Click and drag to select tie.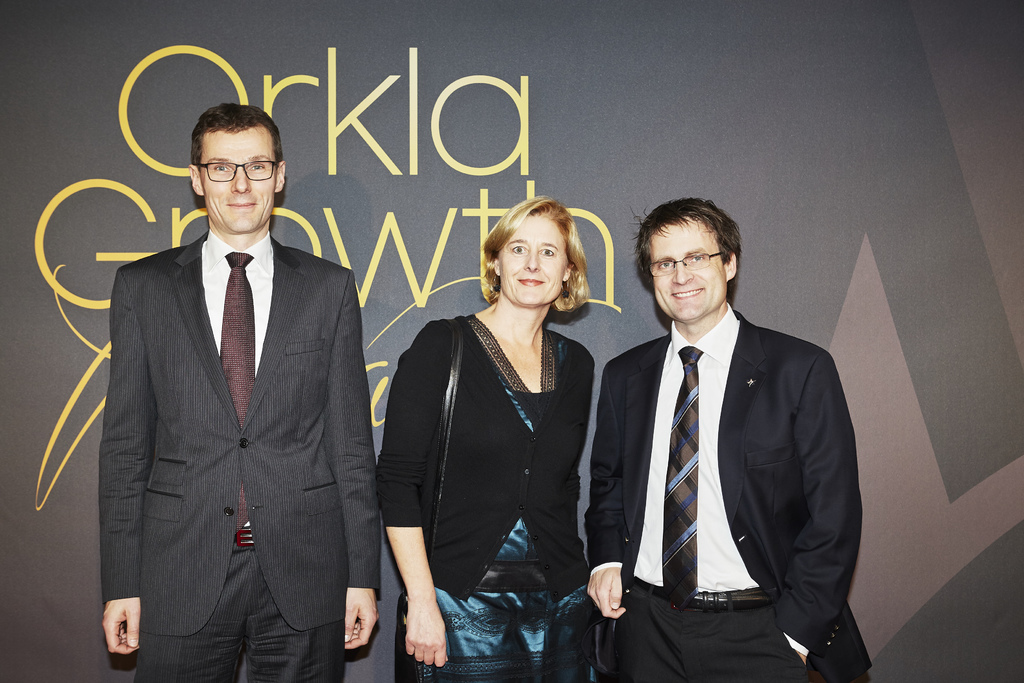
Selection: x1=219, y1=249, x2=254, y2=536.
